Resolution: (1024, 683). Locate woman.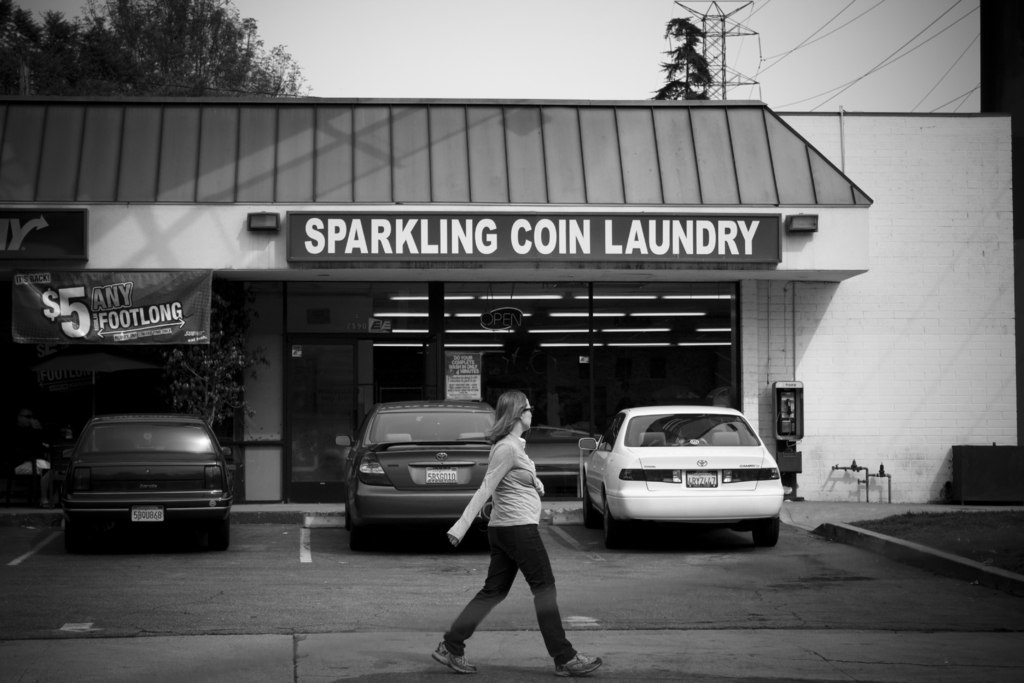
<box>454,383,577,670</box>.
